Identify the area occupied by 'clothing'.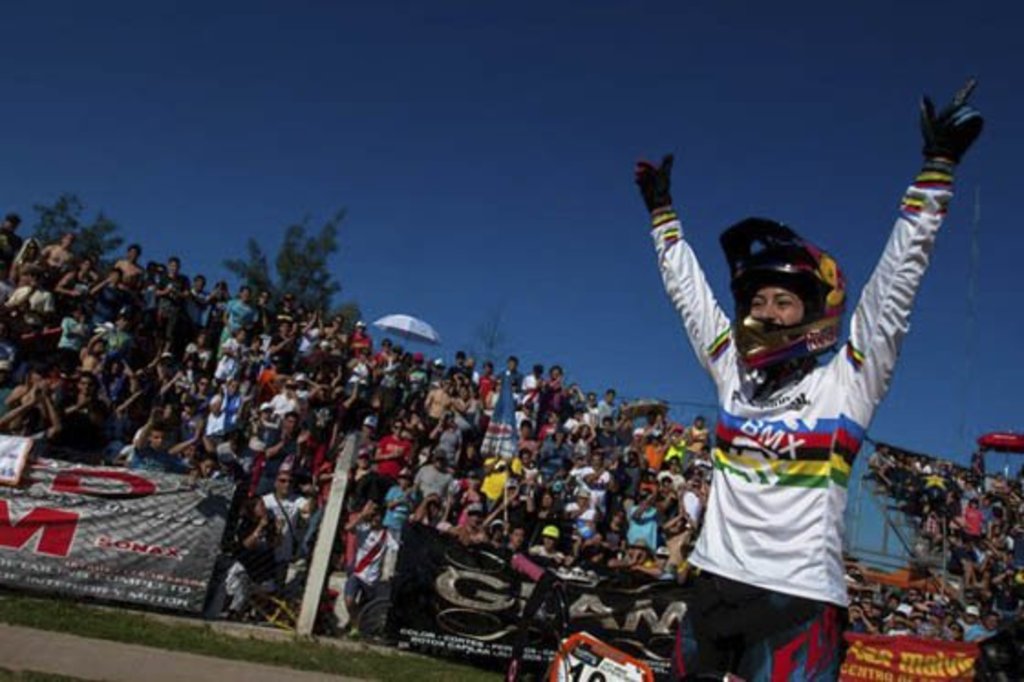
Area: 519, 373, 538, 389.
